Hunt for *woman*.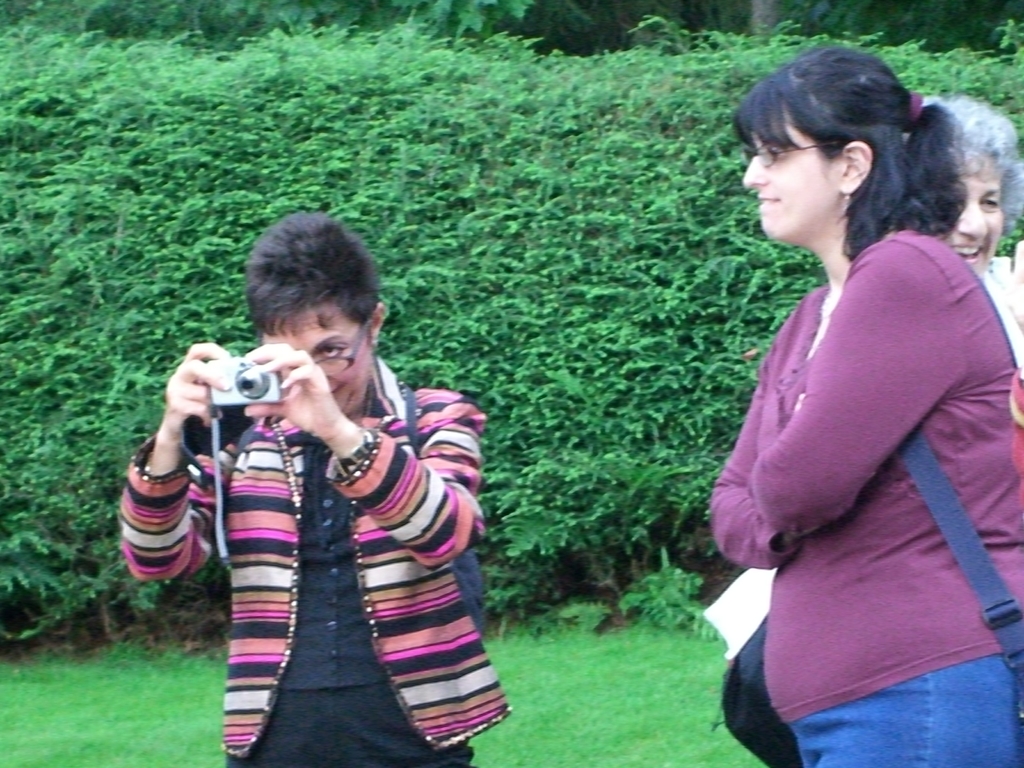
Hunted down at rect(710, 99, 1023, 611).
